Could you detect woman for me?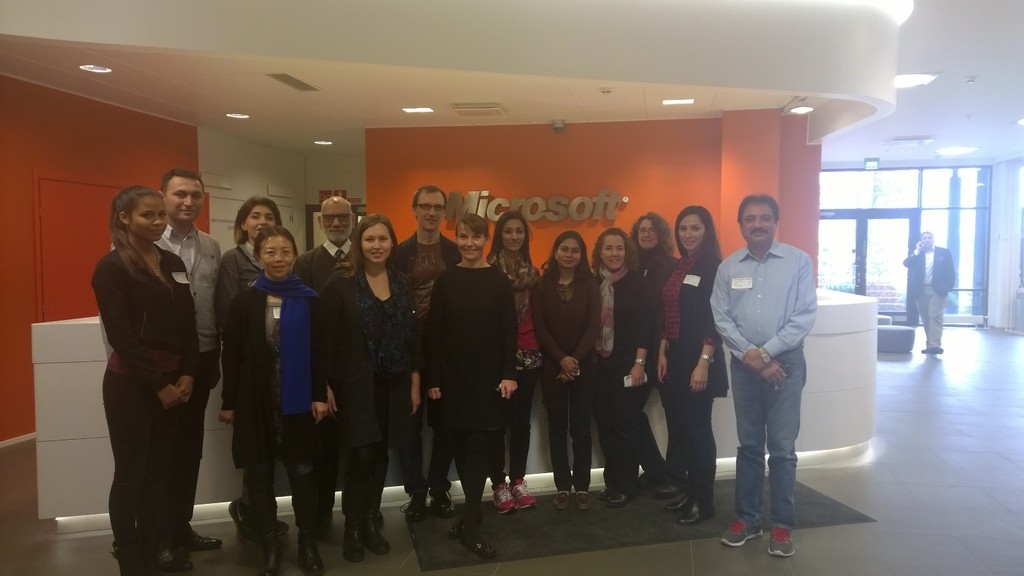
Detection result: (310,209,424,565).
